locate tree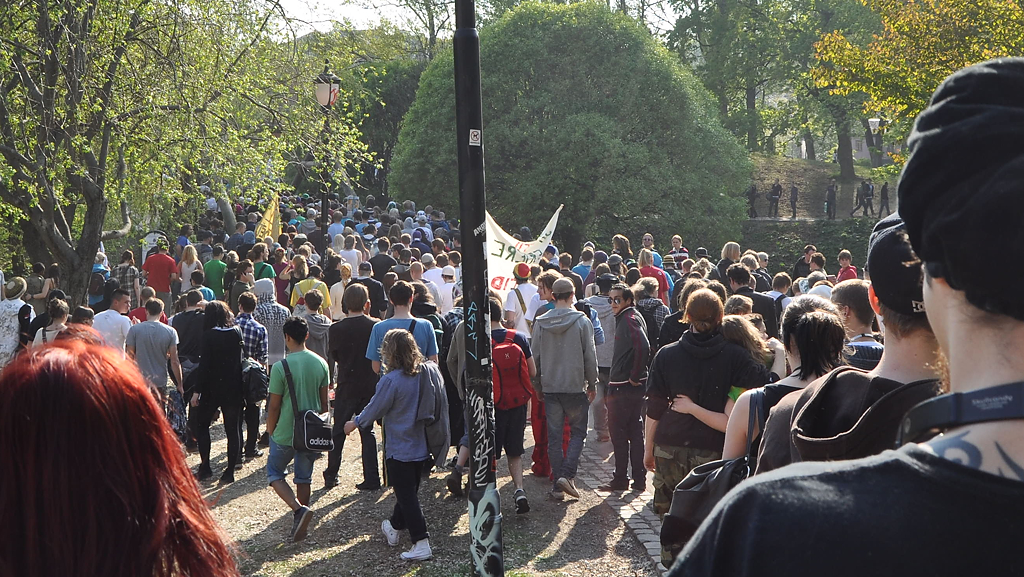
[left=0, top=0, right=361, bottom=307]
